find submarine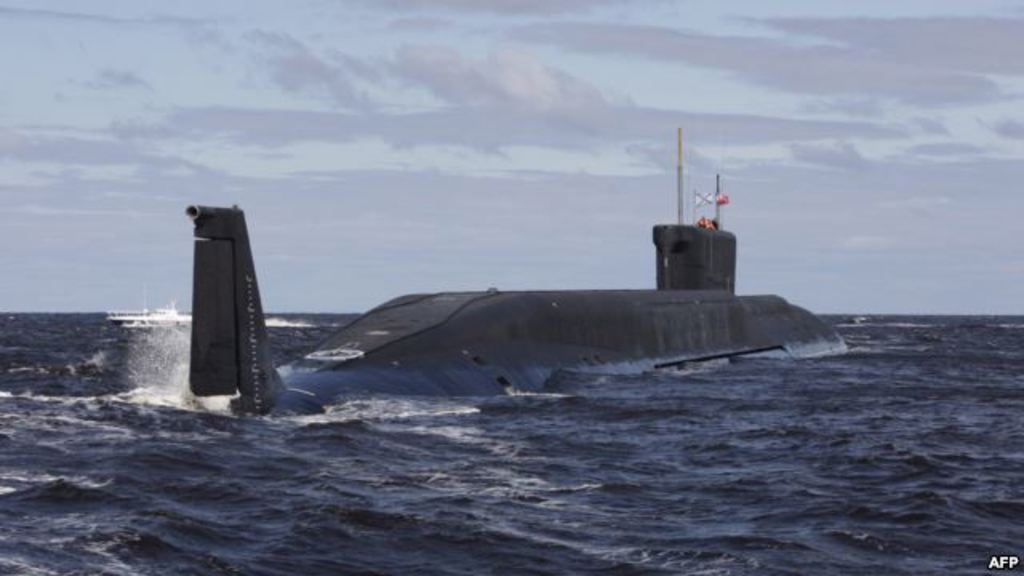
184/126/851/424
